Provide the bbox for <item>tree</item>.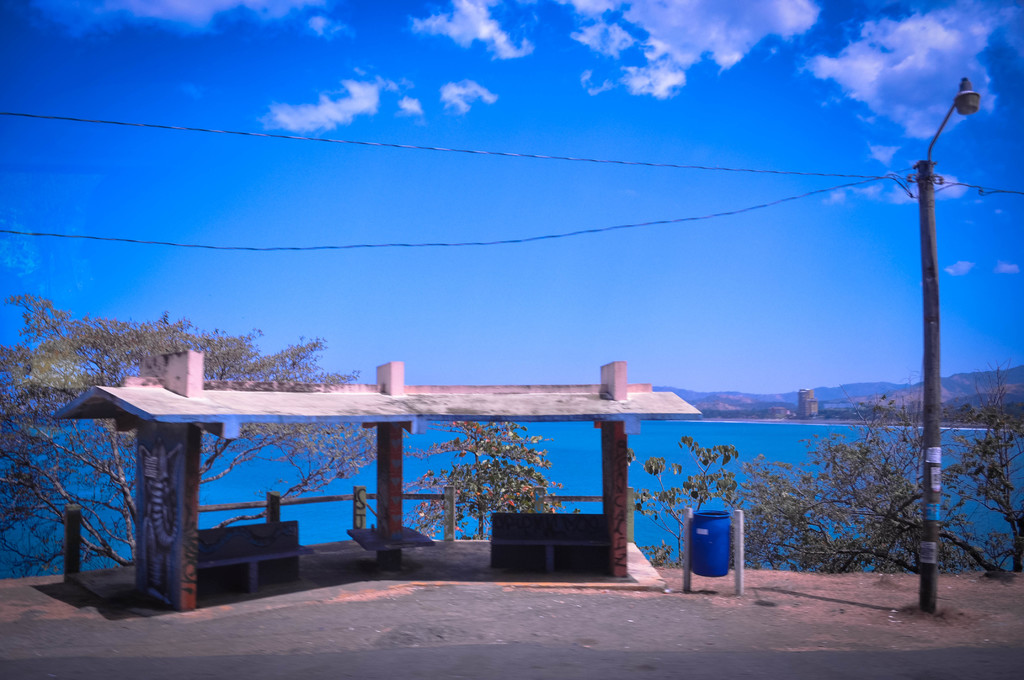
737, 353, 1023, 569.
